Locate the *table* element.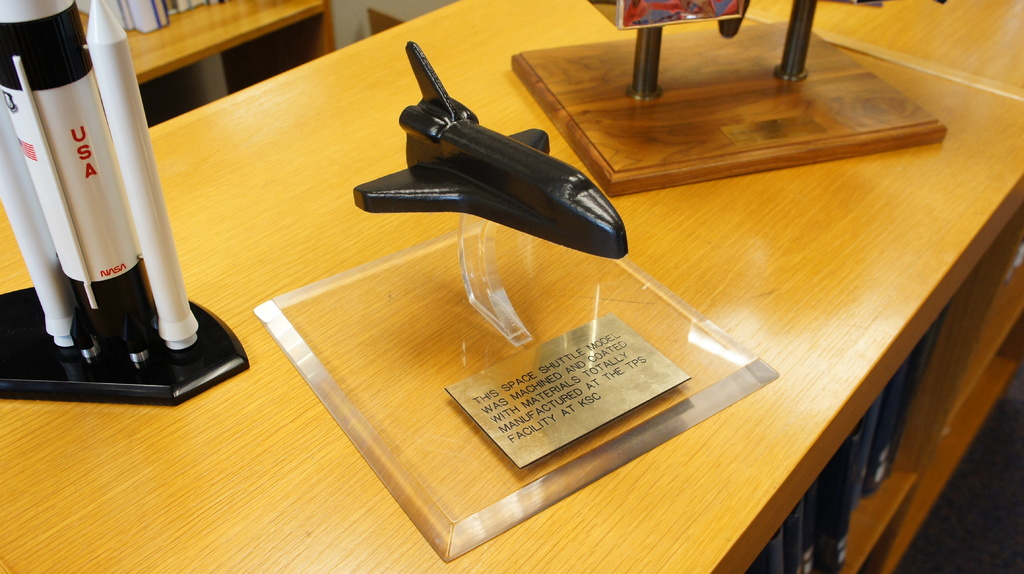
Element bbox: Rect(63, 0, 328, 78).
